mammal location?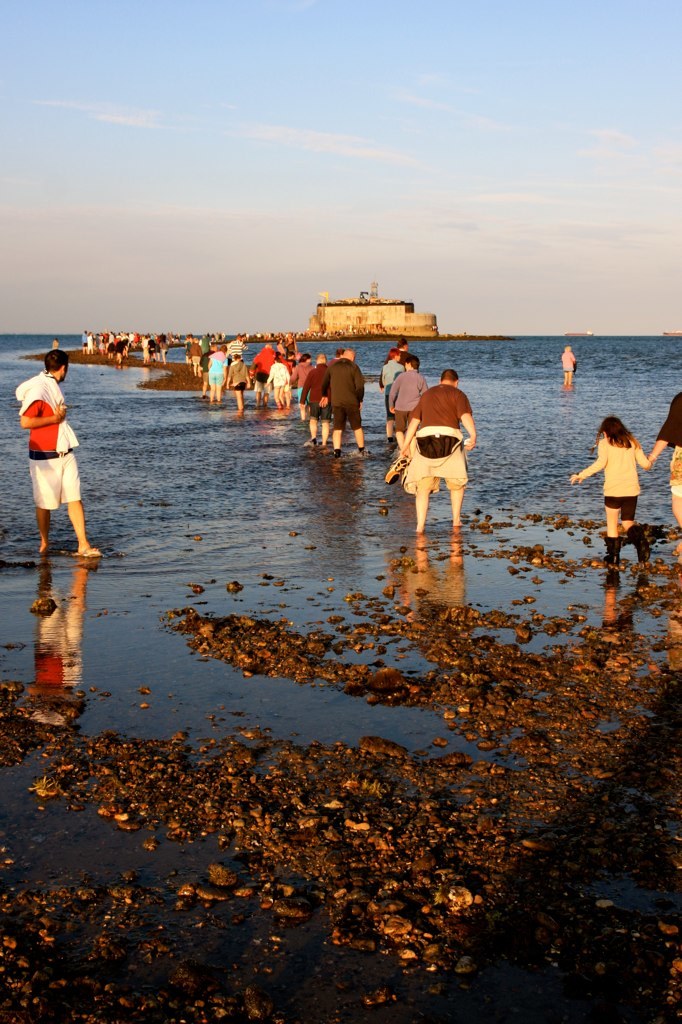
x1=18 y1=350 x2=100 y2=554
